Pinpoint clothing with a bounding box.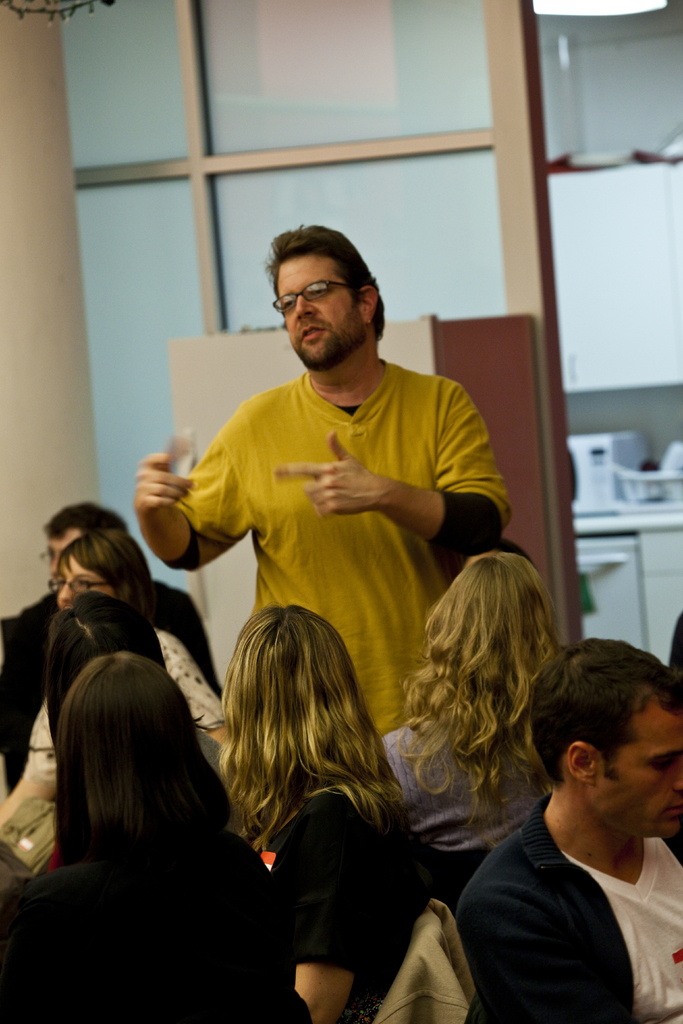
box(22, 618, 246, 796).
